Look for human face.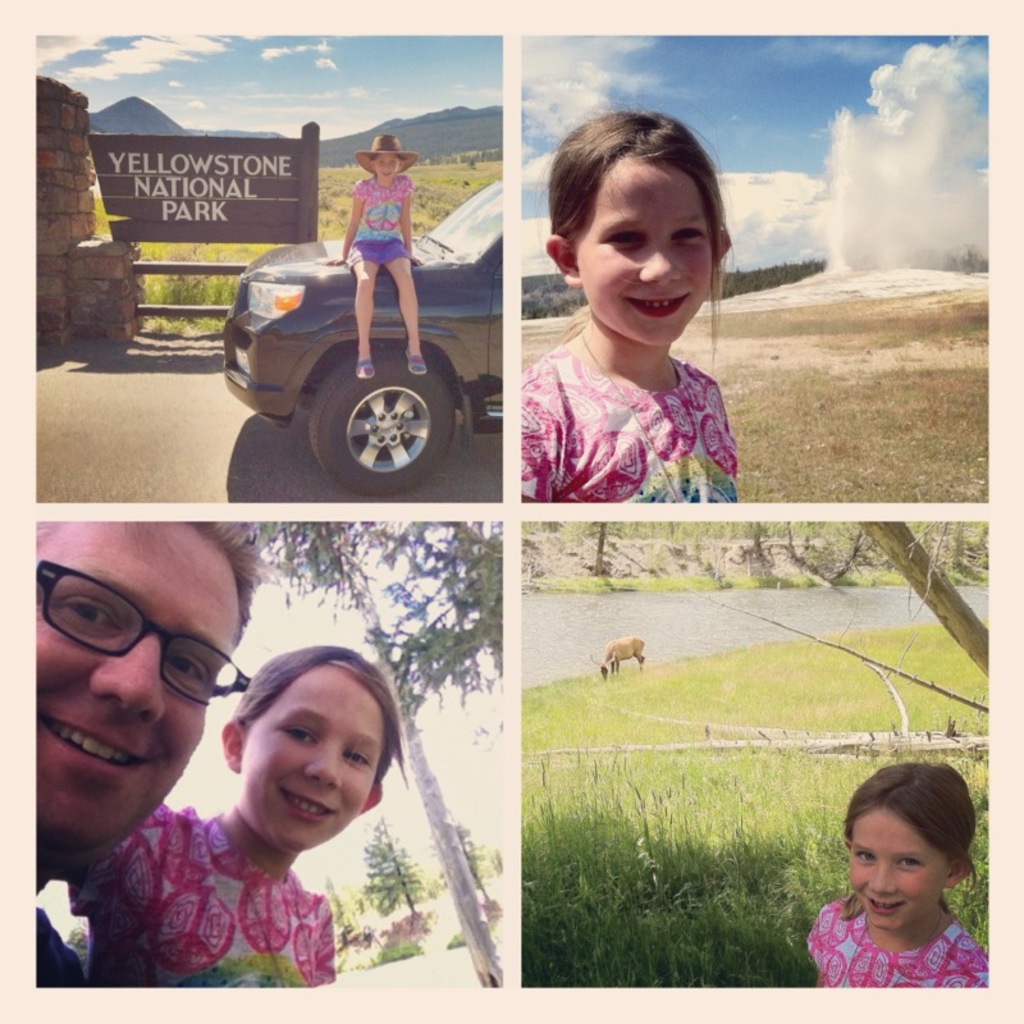
Found: 850, 805, 943, 929.
